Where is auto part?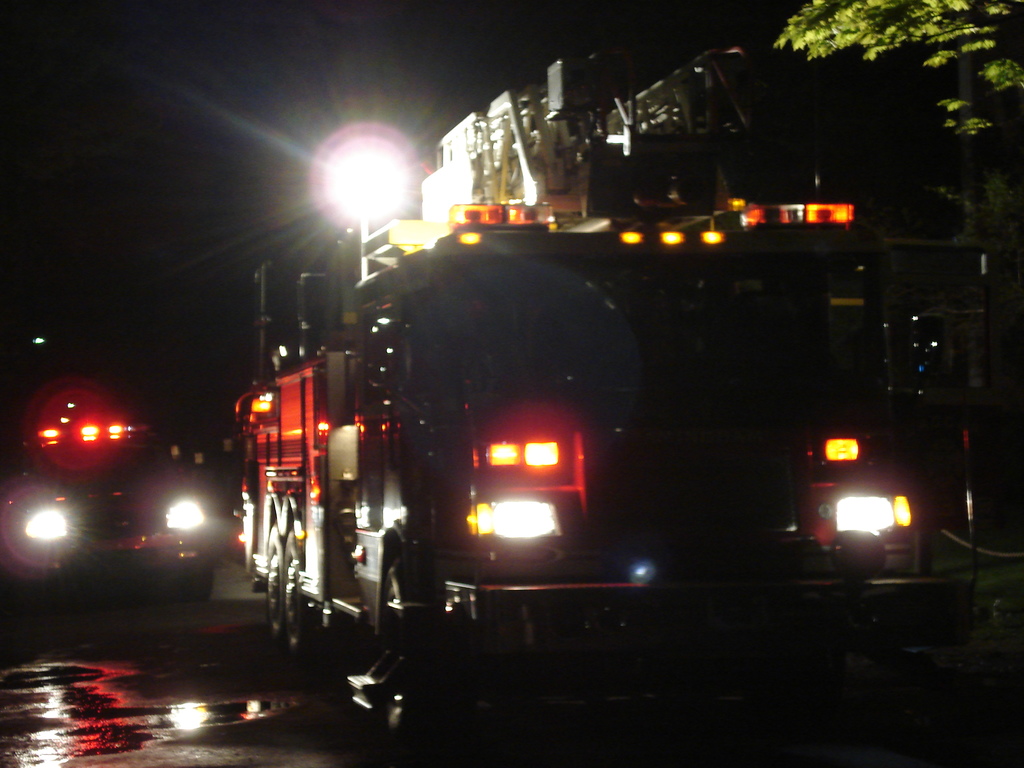
<region>24, 500, 75, 541</region>.
